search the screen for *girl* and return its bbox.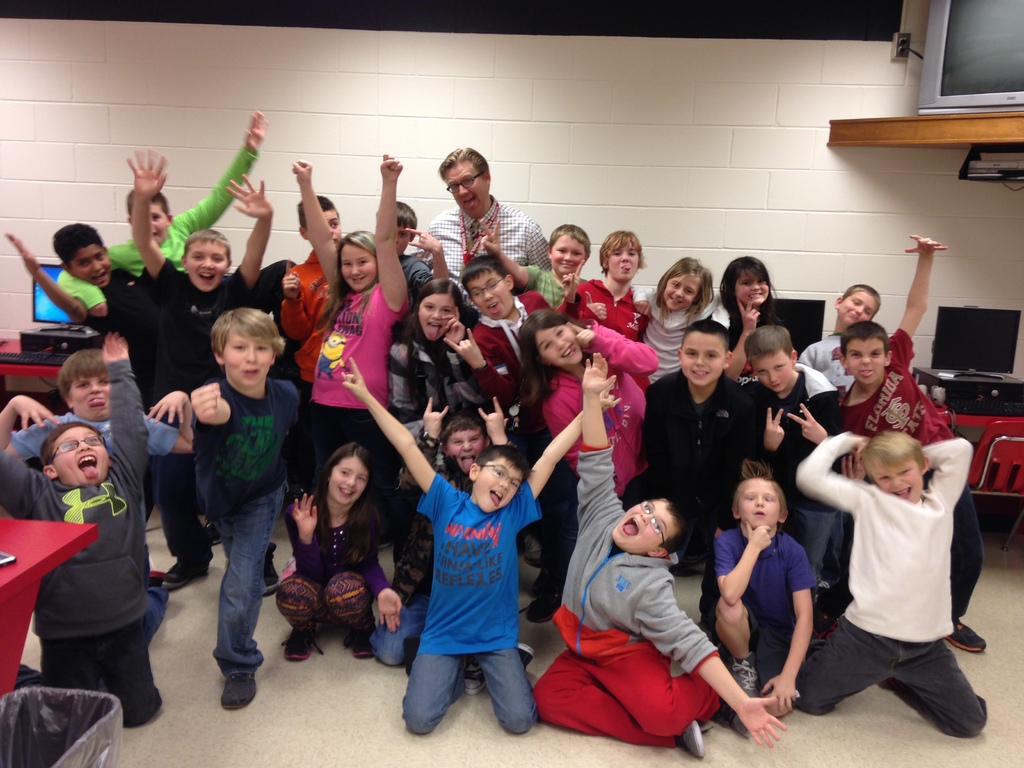
Found: {"left": 275, "top": 444, "right": 401, "bottom": 659}.
